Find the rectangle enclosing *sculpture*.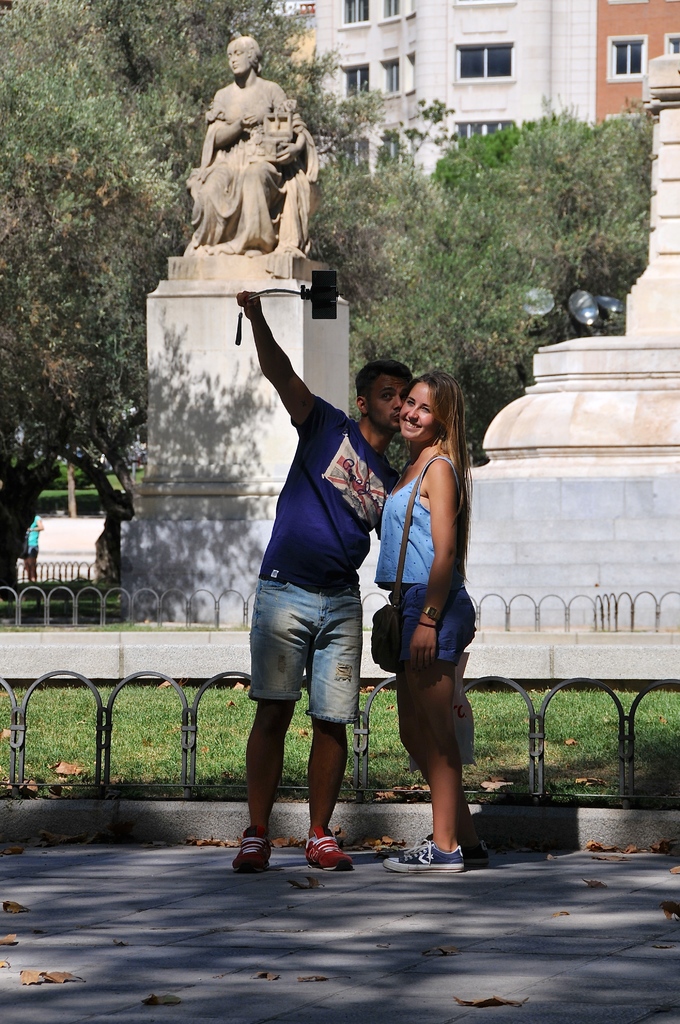
186,33,325,280.
